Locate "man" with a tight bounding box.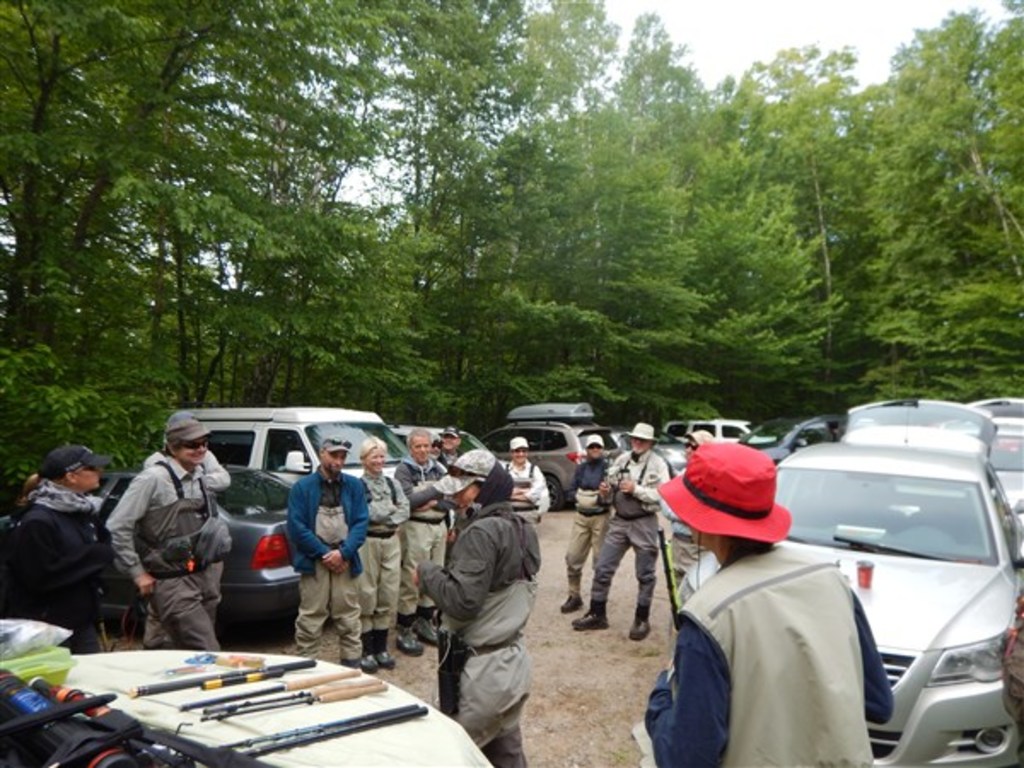
bbox(503, 435, 544, 519).
